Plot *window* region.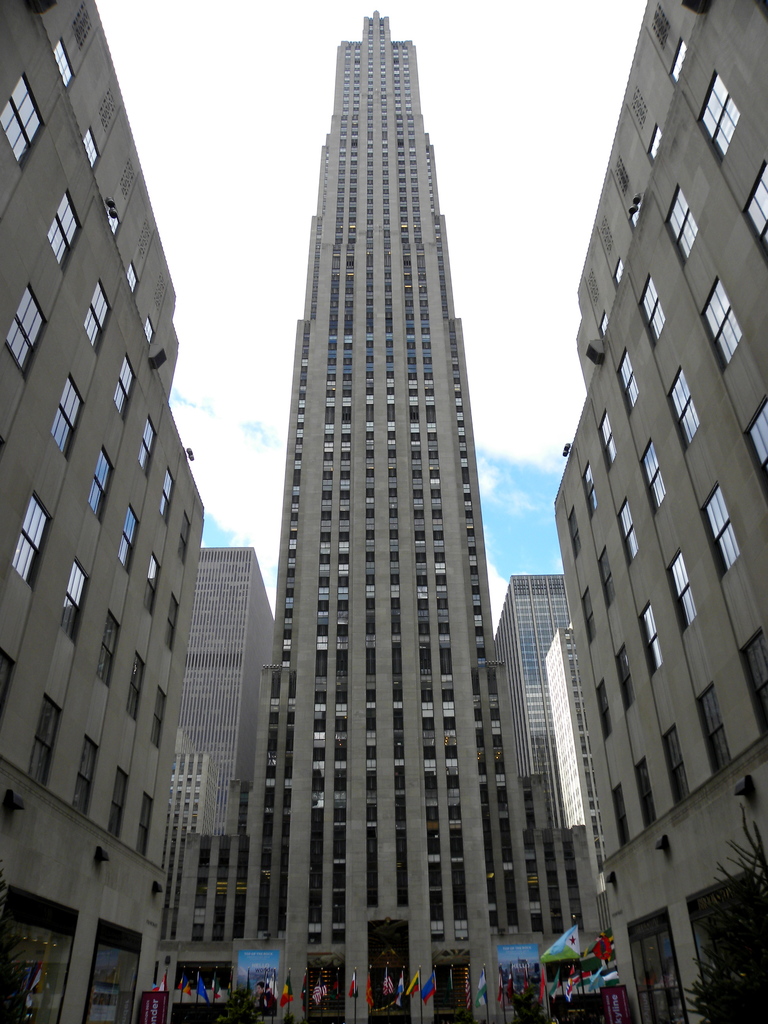
Plotted at Rect(649, 123, 661, 160).
